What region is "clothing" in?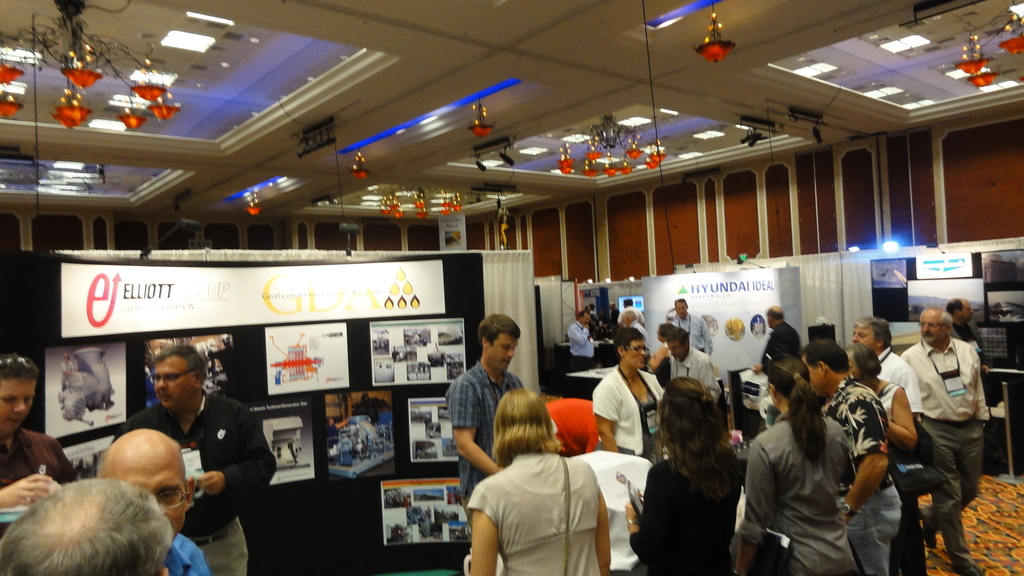
{"x1": 468, "y1": 447, "x2": 604, "y2": 575}.
